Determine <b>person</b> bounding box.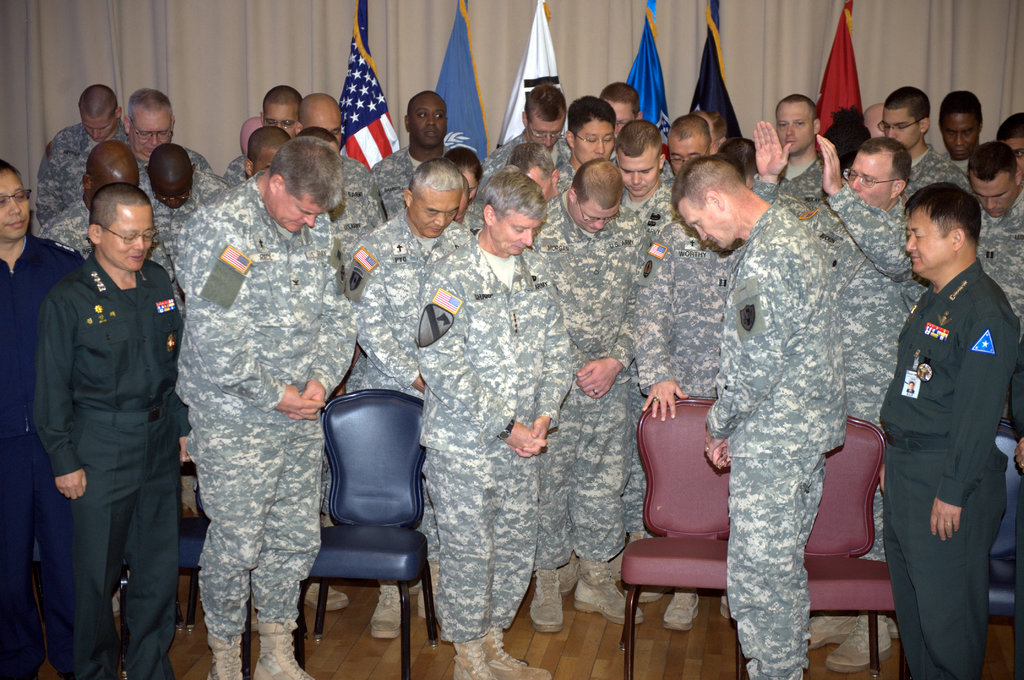
Determined: l=38, t=136, r=156, b=252.
